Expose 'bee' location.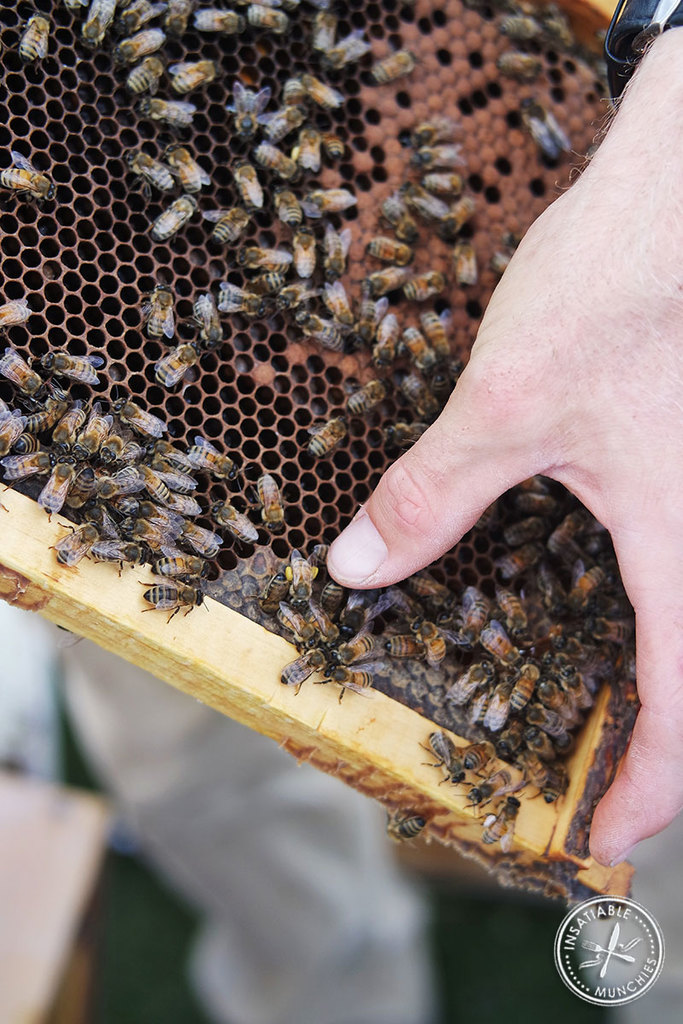
Exposed at x1=447 y1=655 x2=487 y2=712.
